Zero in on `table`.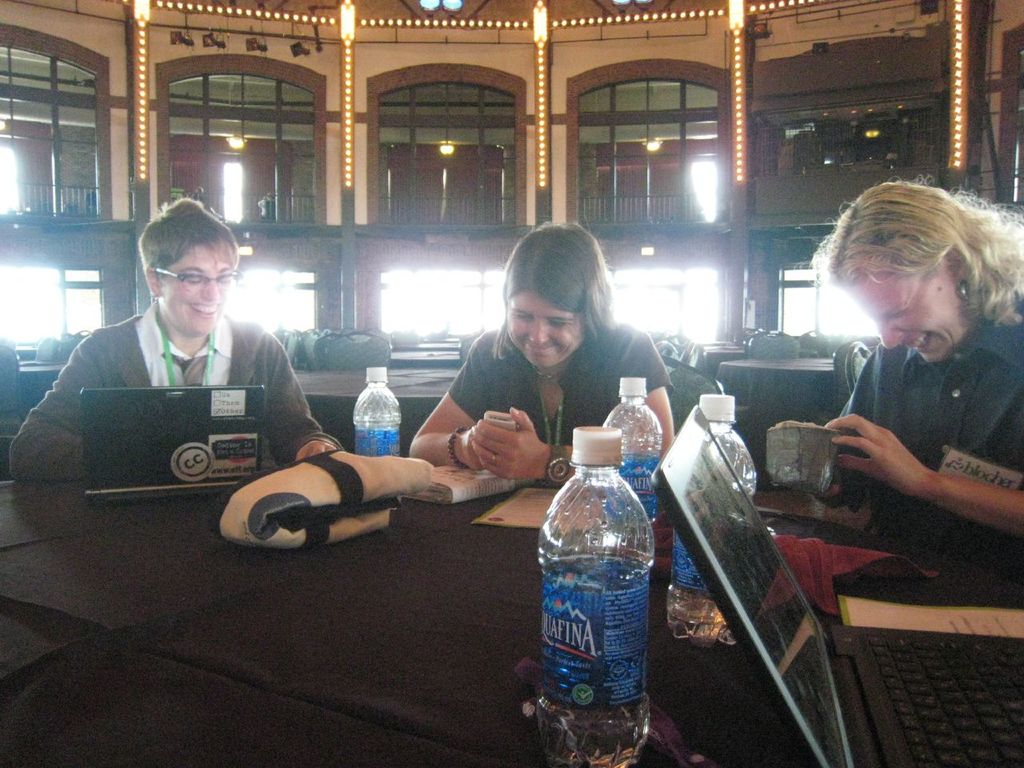
Zeroed in: Rect(76, 358, 893, 754).
